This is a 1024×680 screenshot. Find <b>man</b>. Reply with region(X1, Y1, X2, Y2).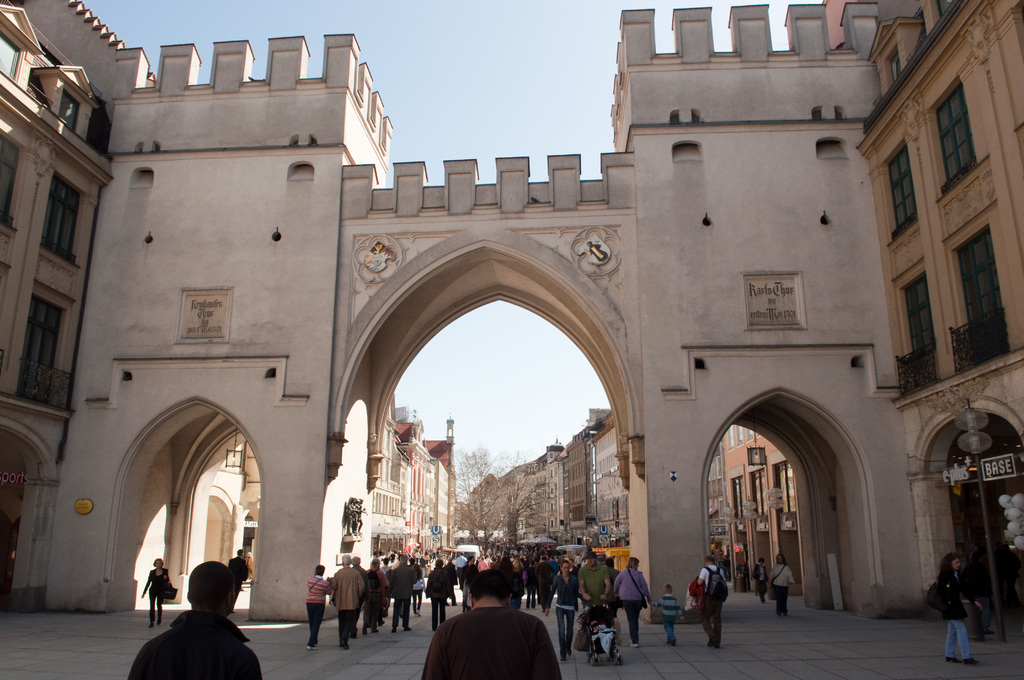
region(756, 555, 771, 603).
